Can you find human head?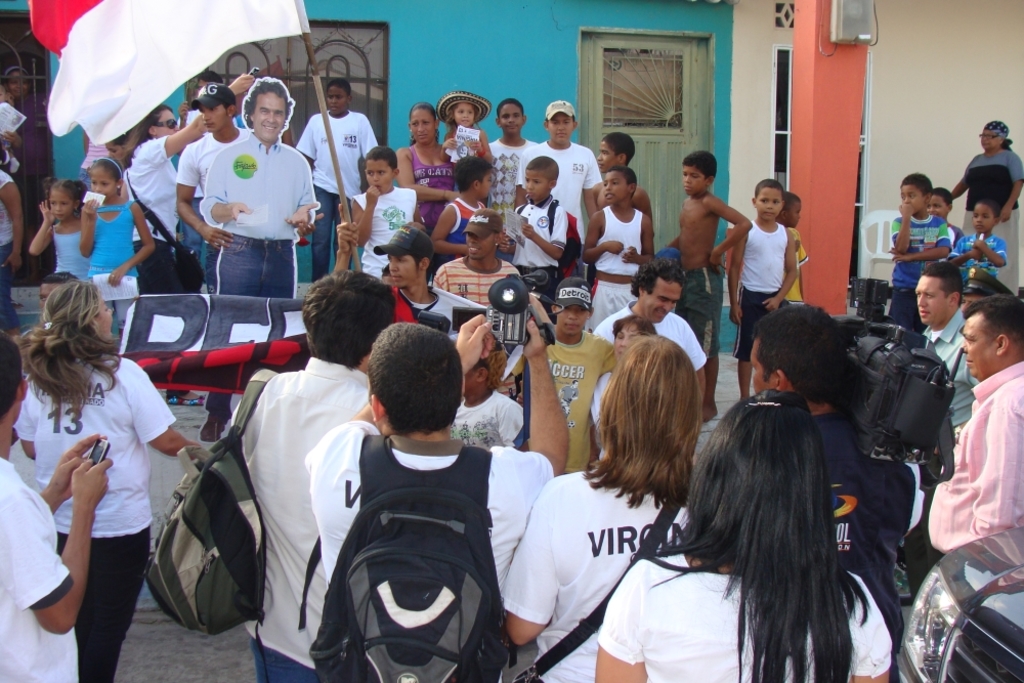
Yes, bounding box: detection(0, 78, 12, 105).
